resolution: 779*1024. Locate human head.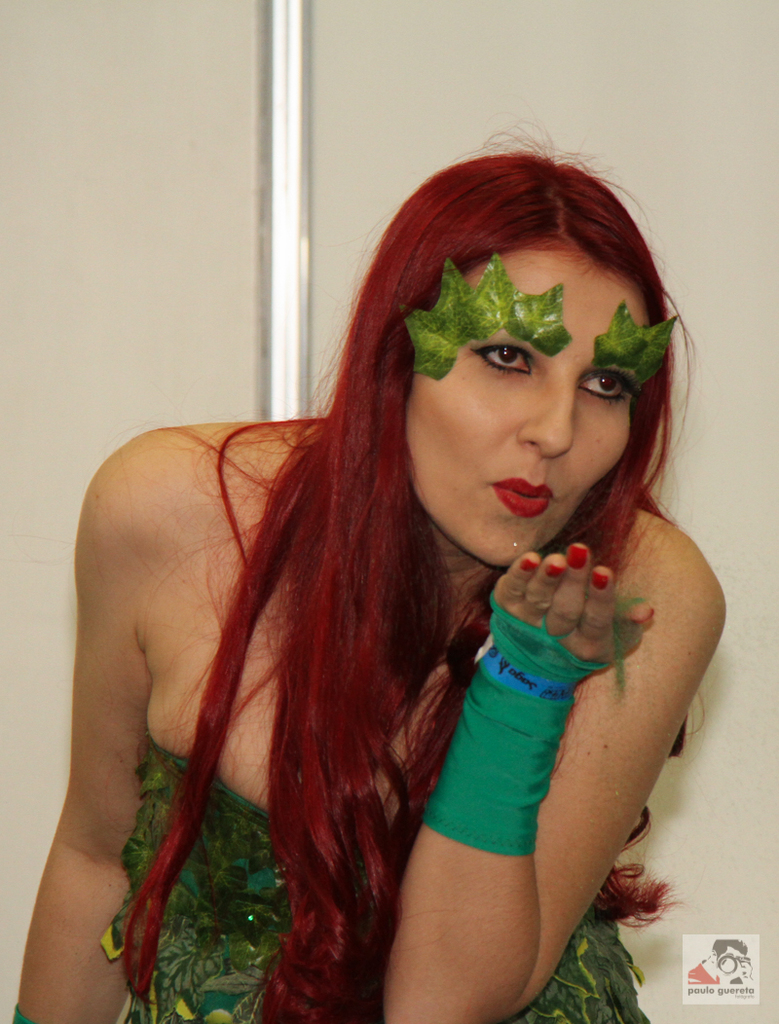
<region>360, 153, 664, 555</region>.
